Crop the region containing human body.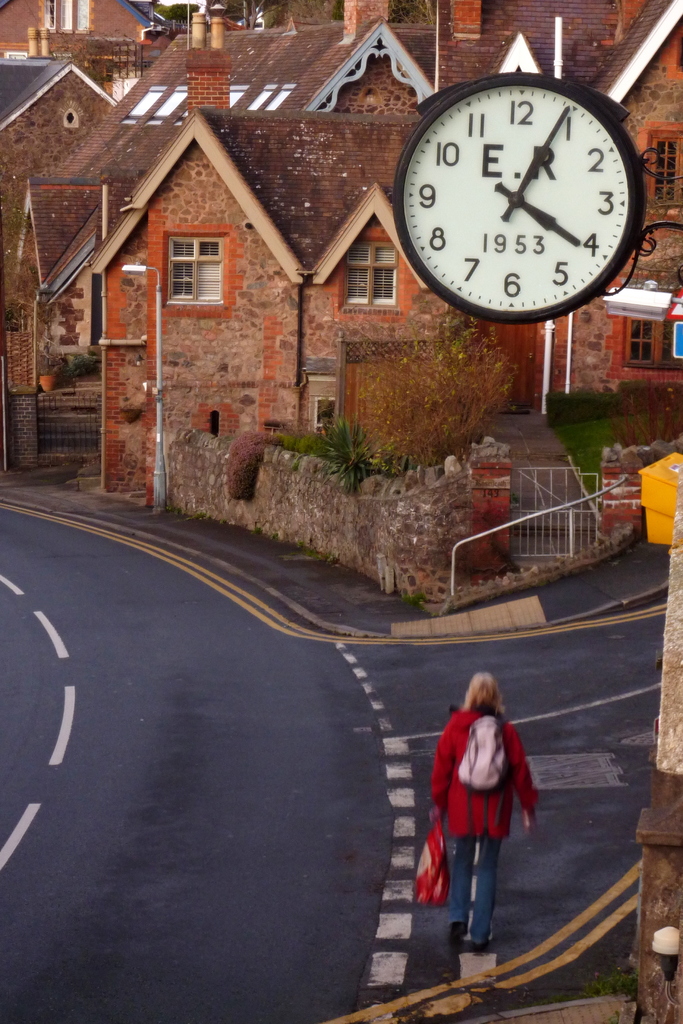
Crop region: (left=430, top=666, right=540, bottom=981).
